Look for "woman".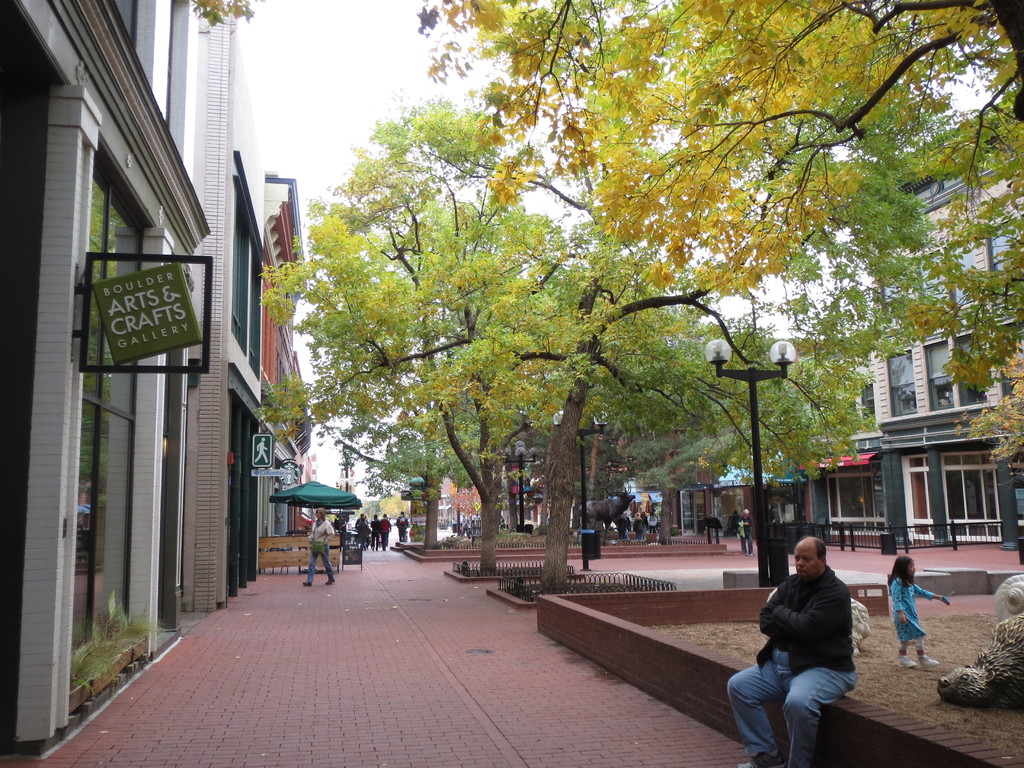
Found: 631/511/644/540.
